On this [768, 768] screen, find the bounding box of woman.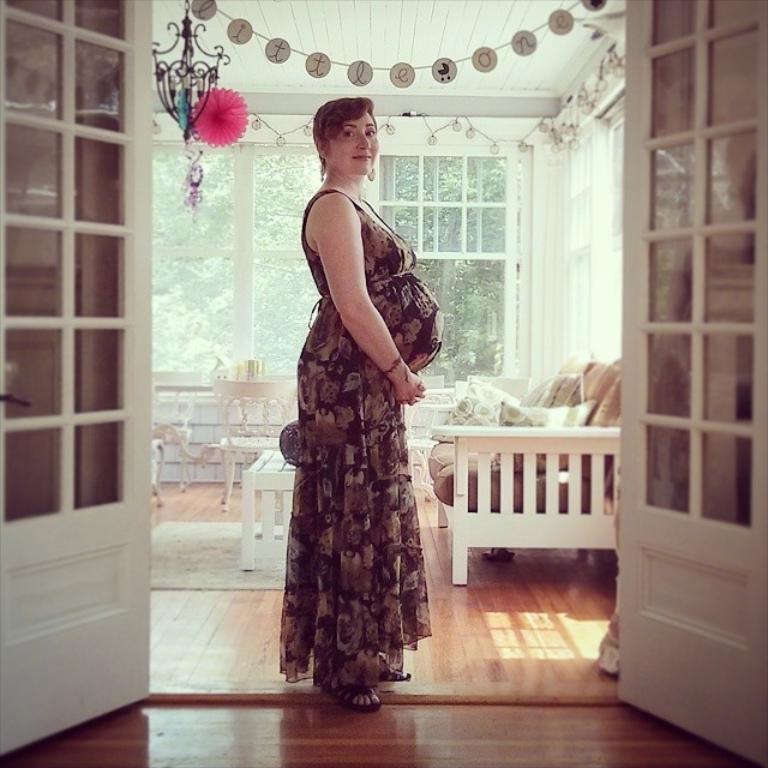
Bounding box: 266/107/450/726.
